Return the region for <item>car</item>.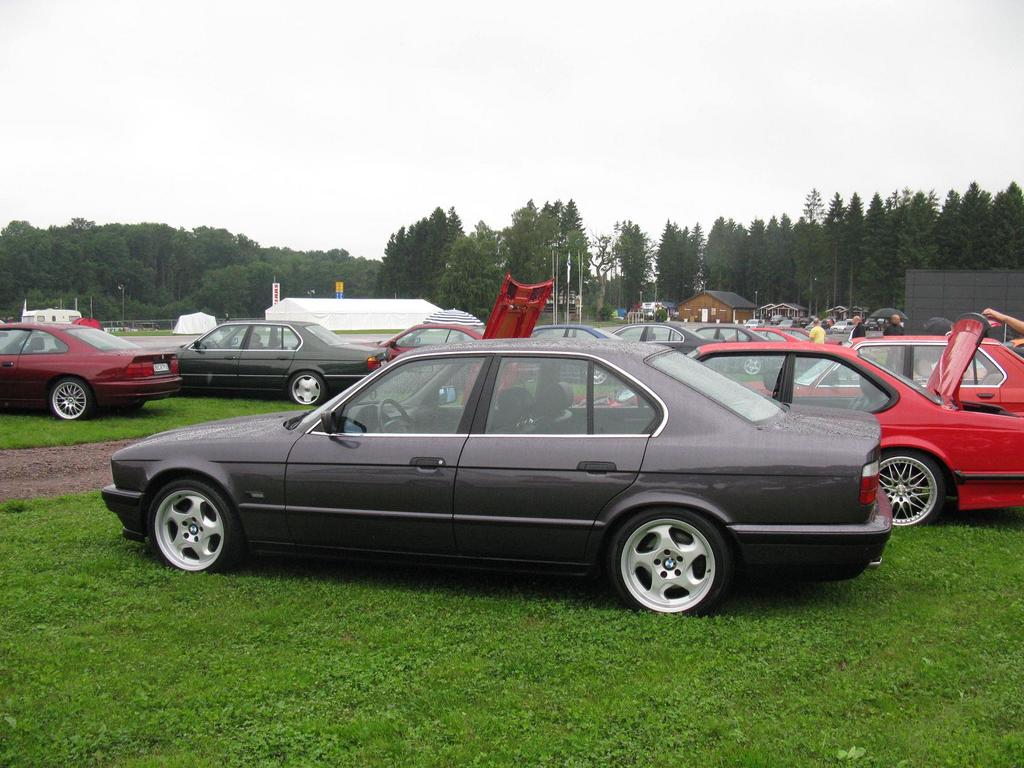
select_region(353, 285, 559, 383).
